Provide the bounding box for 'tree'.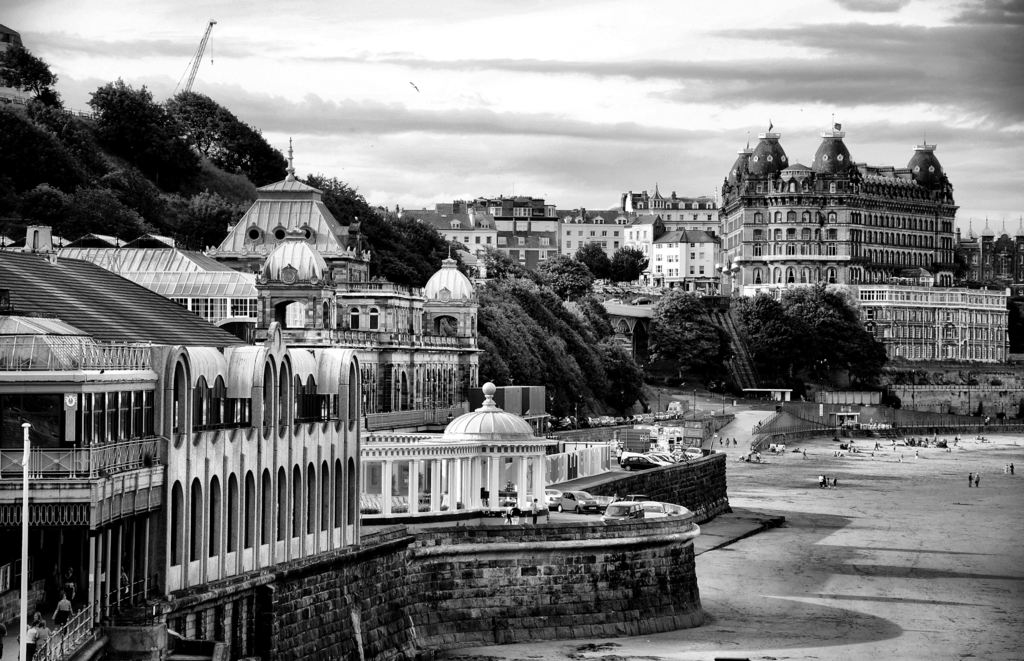
crop(0, 38, 56, 95).
